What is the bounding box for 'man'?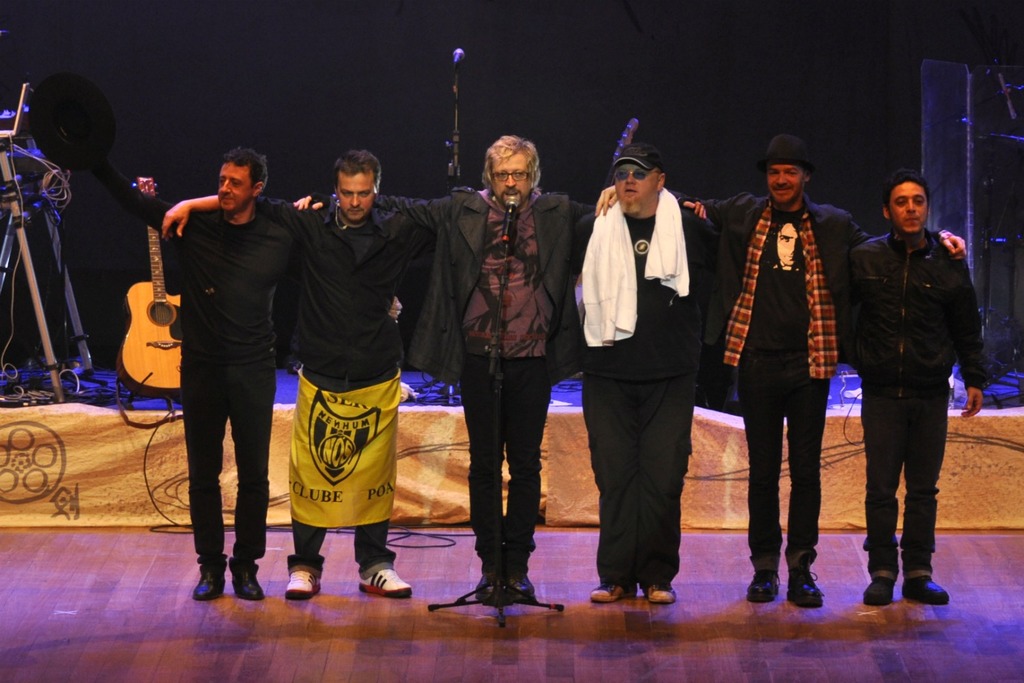
(left=279, top=124, right=723, bottom=595).
